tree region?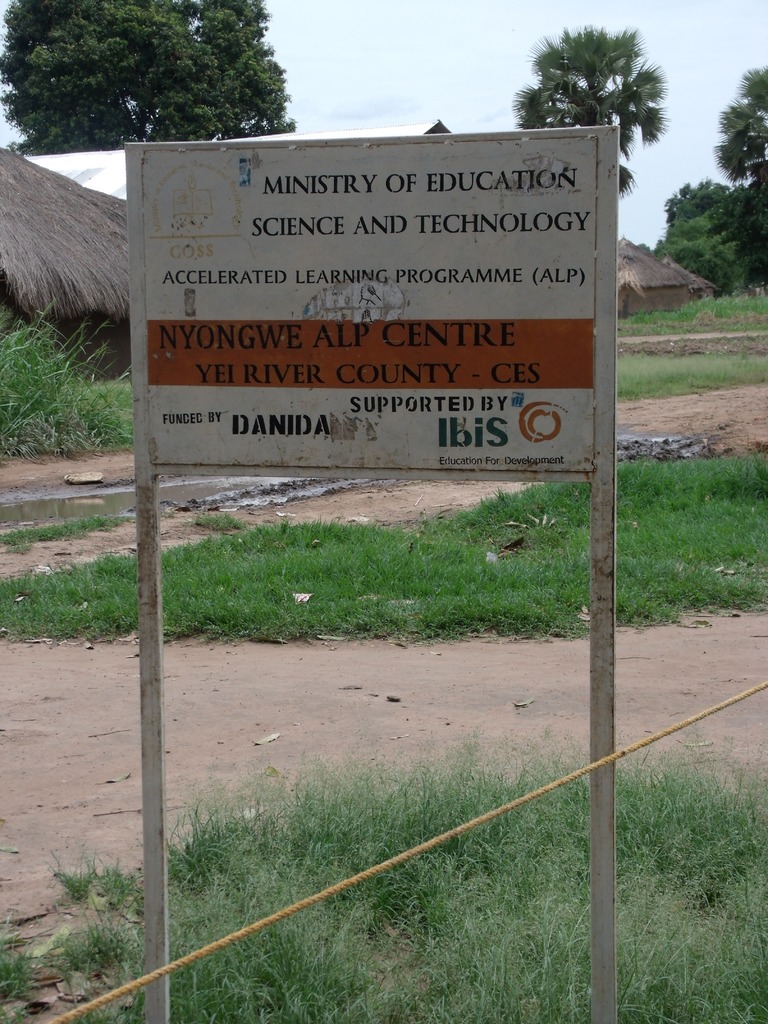
[714, 65, 767, 186]
